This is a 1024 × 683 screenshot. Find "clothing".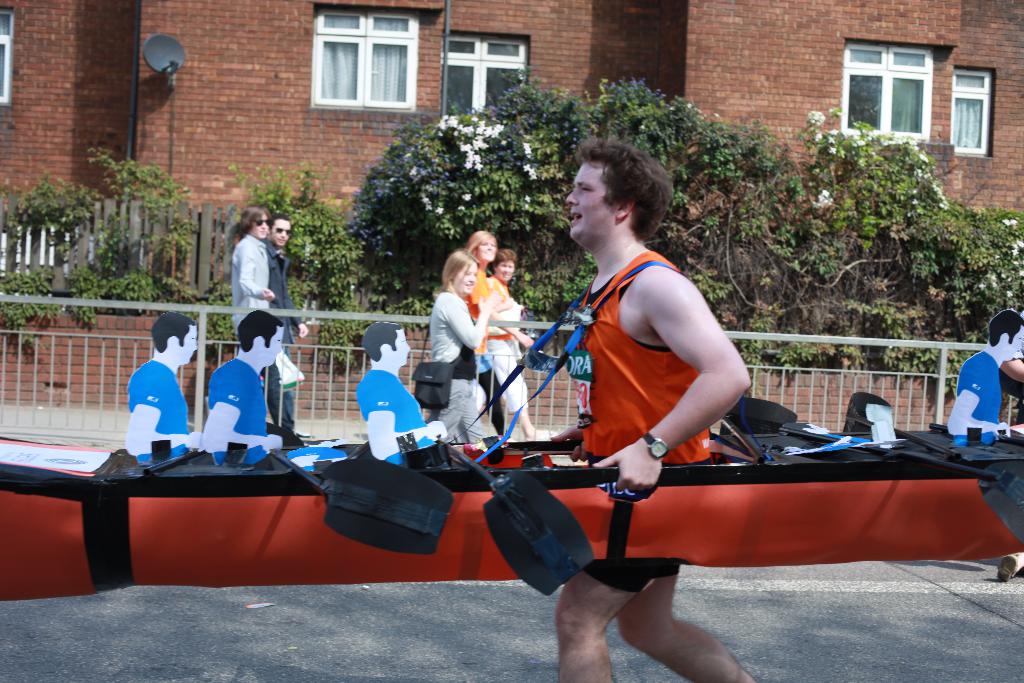
Bounding box: 264, 245, 290, 313.
